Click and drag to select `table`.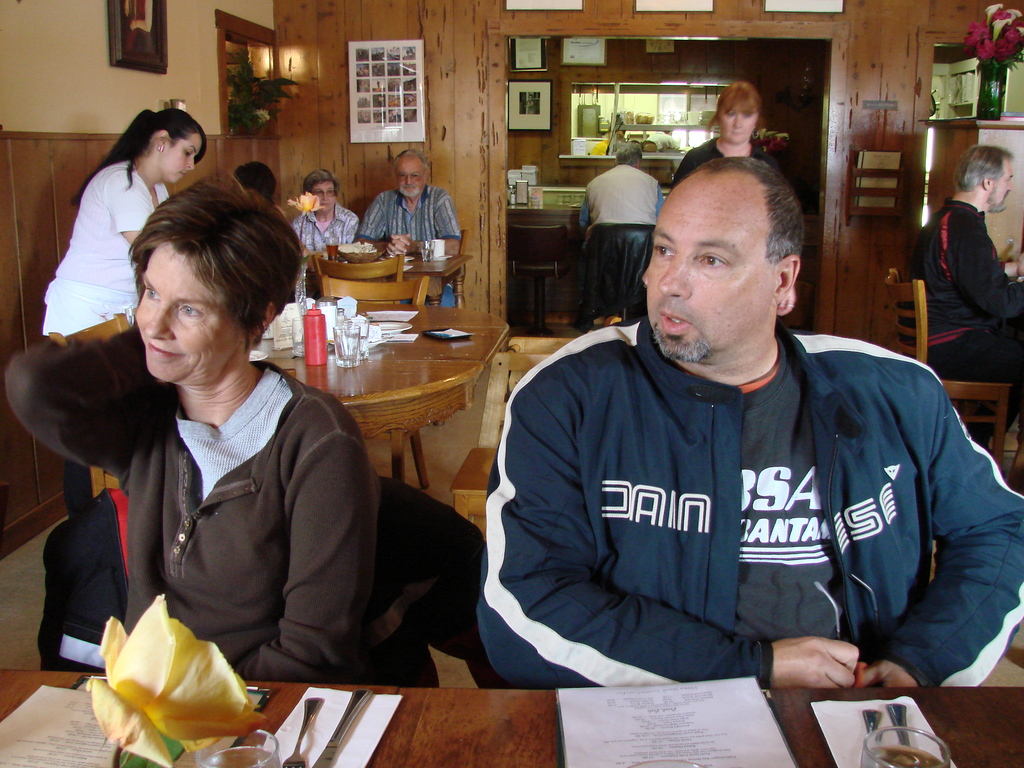
Selection: locate(403, 252, 476, 309).
